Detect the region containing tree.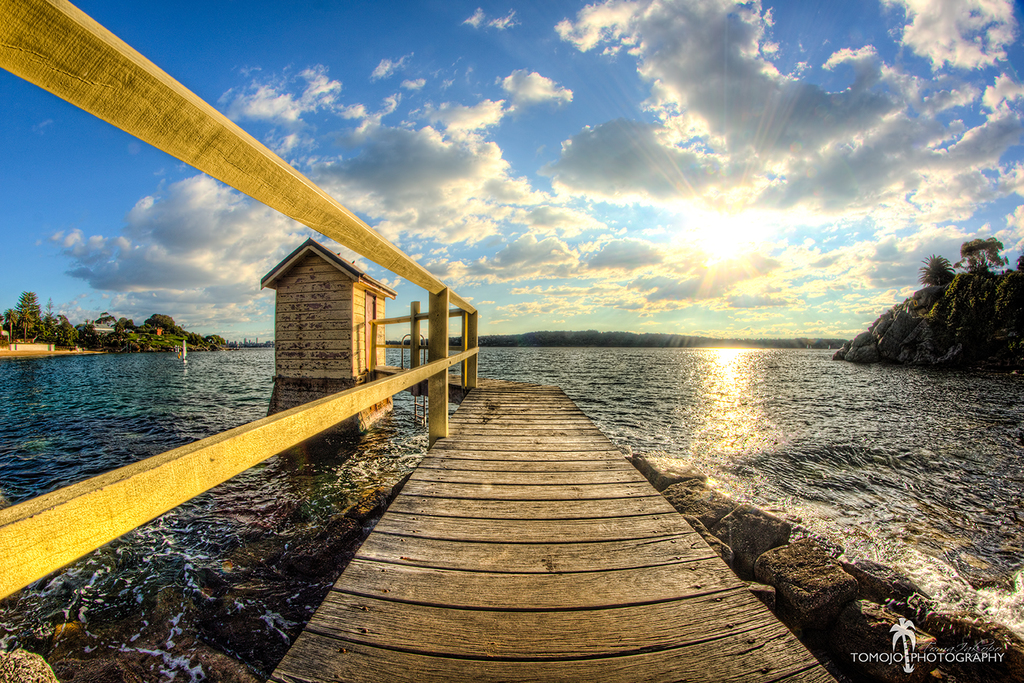
left=911, top=237, right=1023, bottom=280.
